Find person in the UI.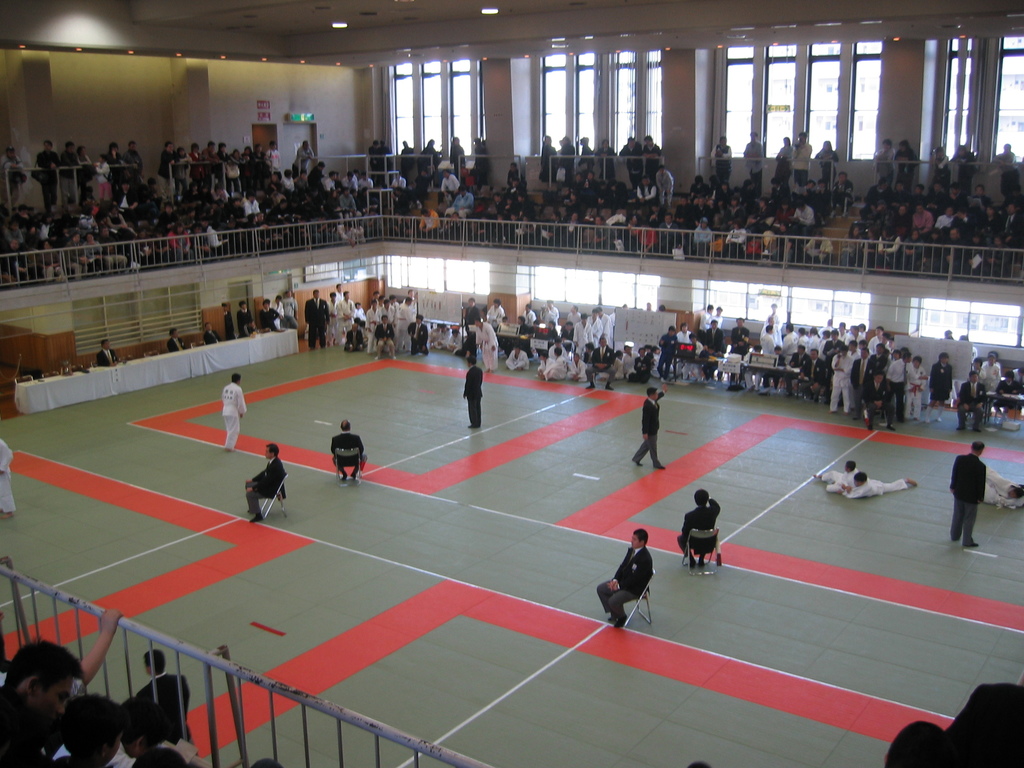
UI element at {"left": 591, "top": 307, "right": 602, "bottom": 341}.
